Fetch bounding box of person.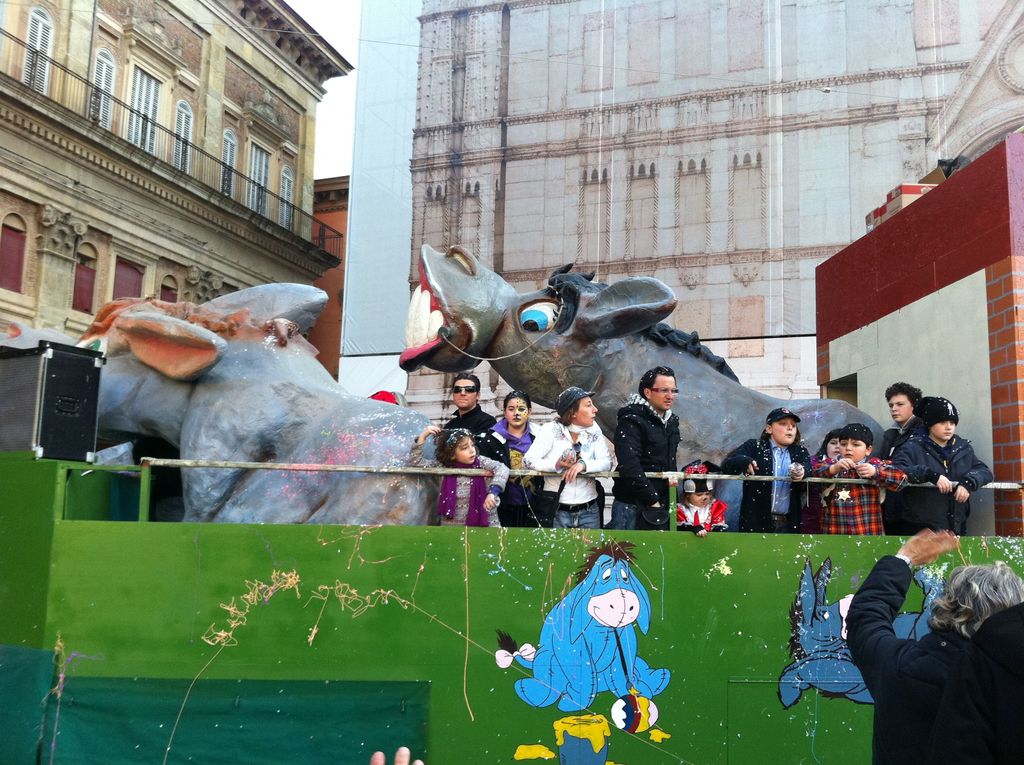
Bbox: detection(848, 529, 1023, 764).
